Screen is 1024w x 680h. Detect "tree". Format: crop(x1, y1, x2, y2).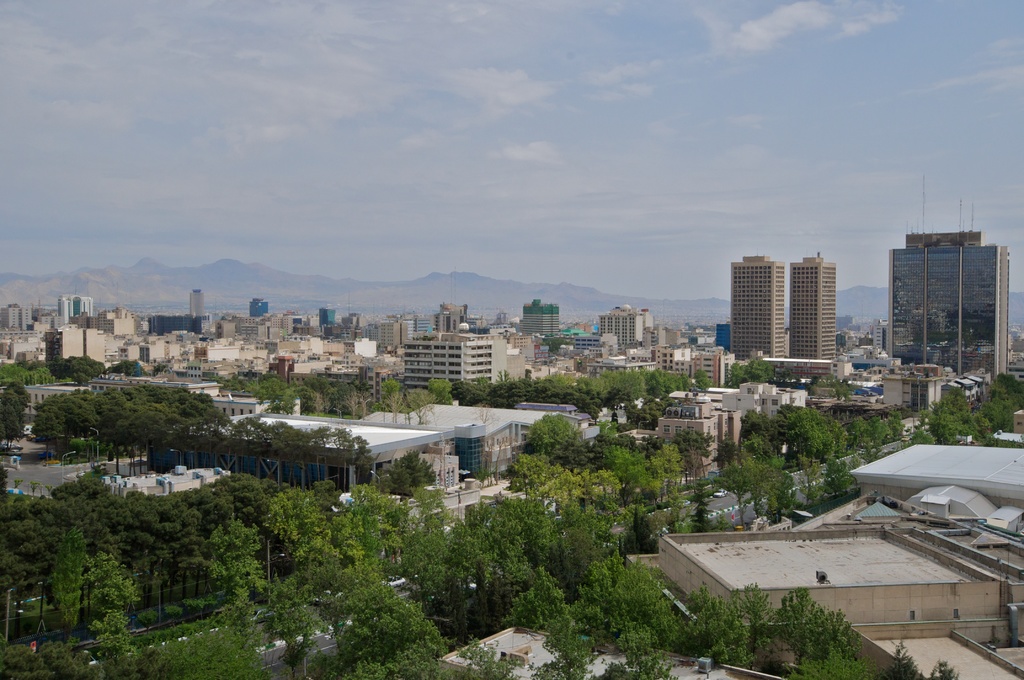
crop(508, 374, 552, 403).
